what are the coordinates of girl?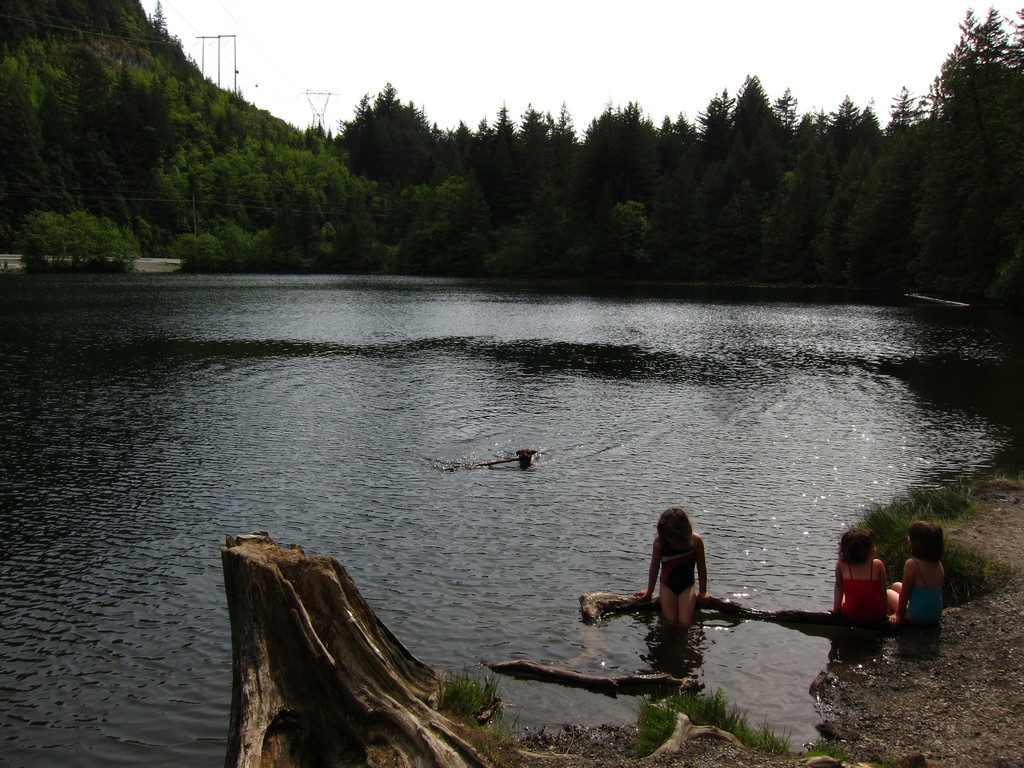
box=[886, 516, 946, 629].
